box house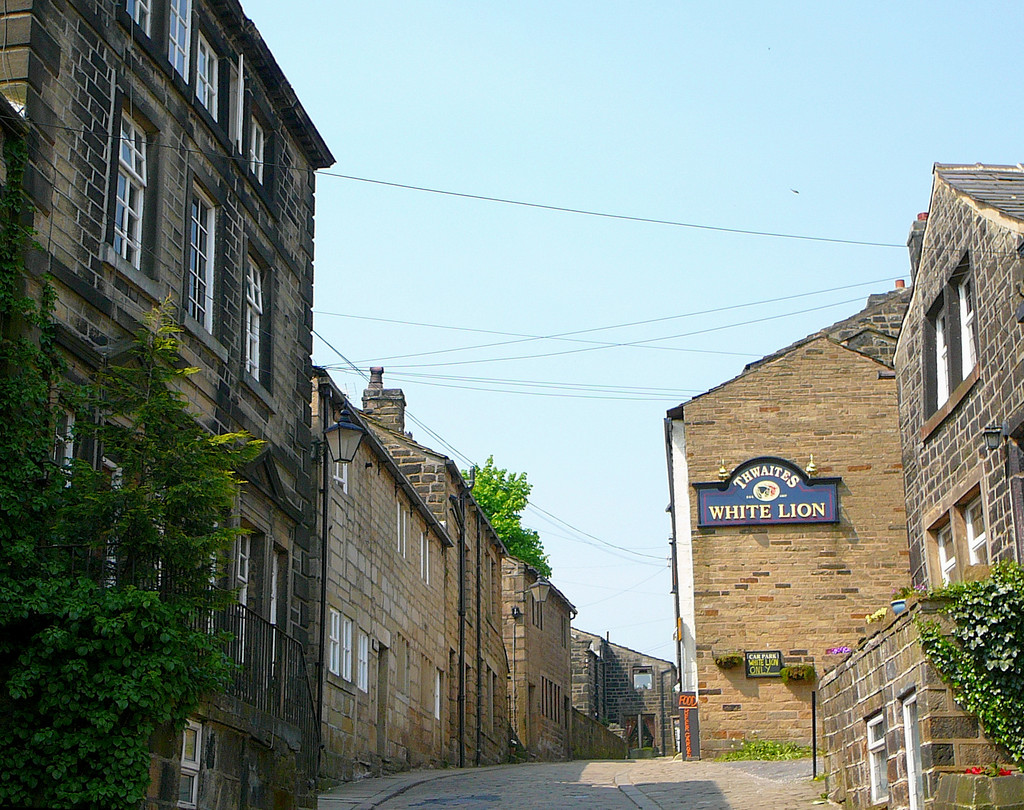
l=528, t=565, r=571, b=773
